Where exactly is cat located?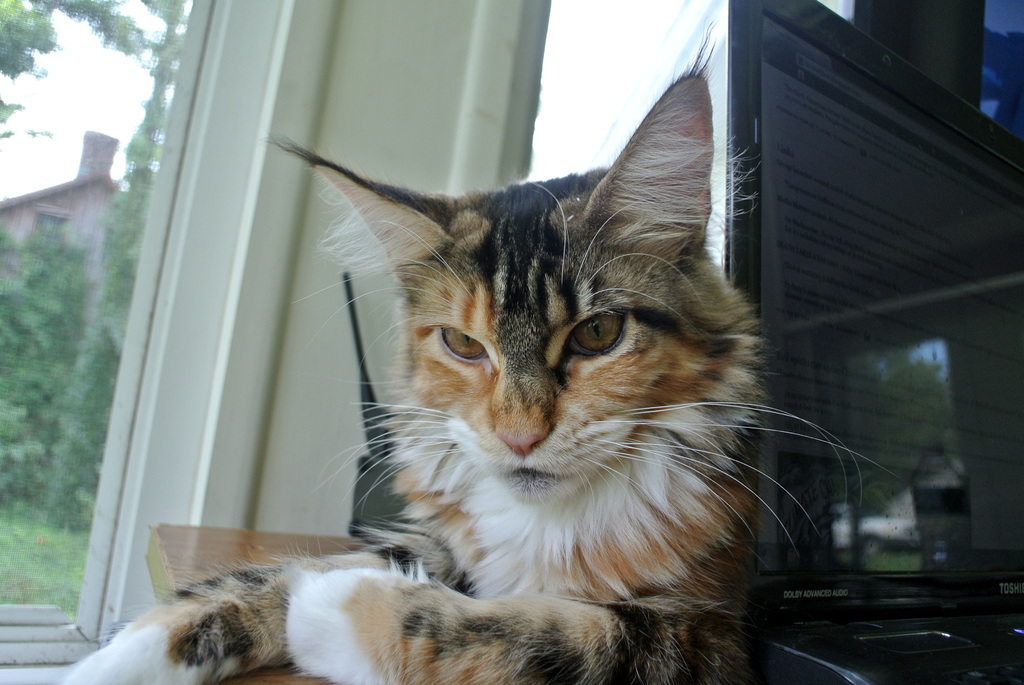
Its bounding box is bbox(55, 22, 900, 684).
